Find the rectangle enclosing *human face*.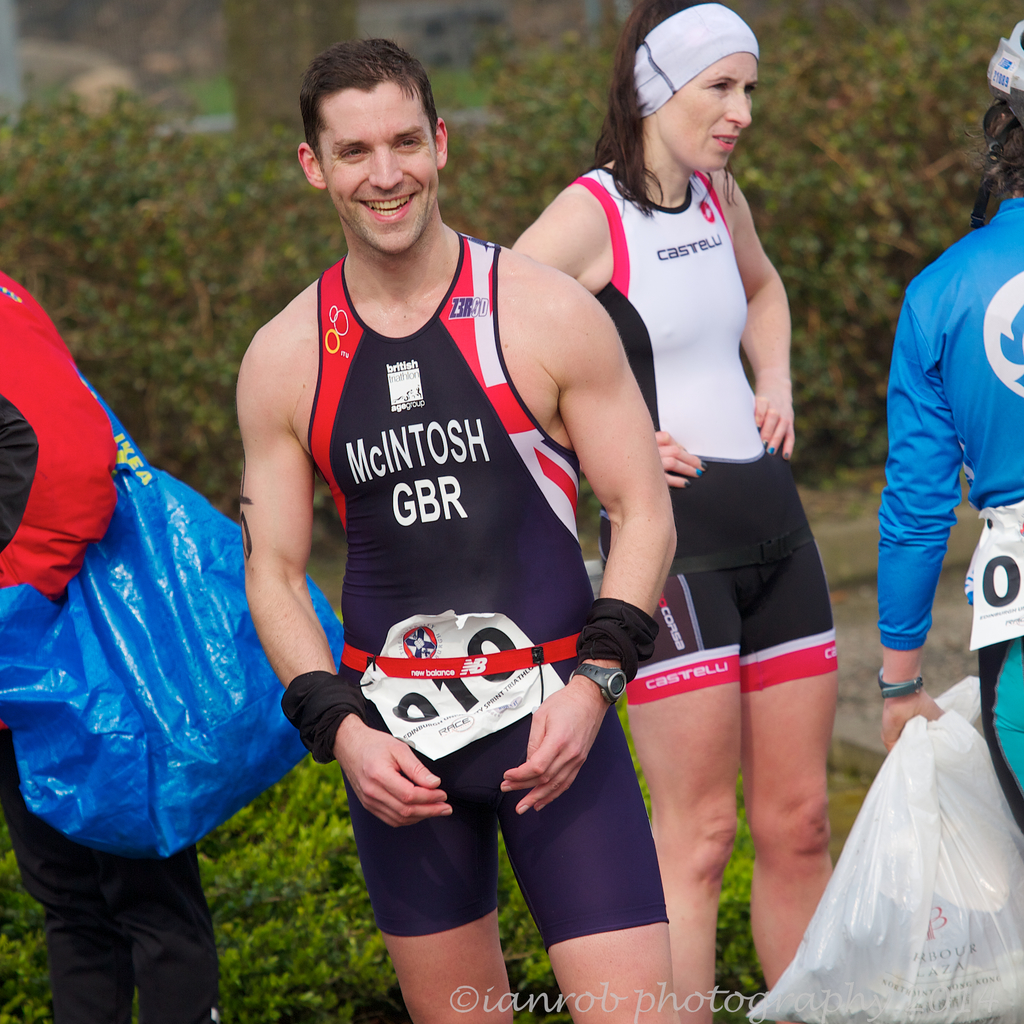
bbox(323, 84, 438, 259).
